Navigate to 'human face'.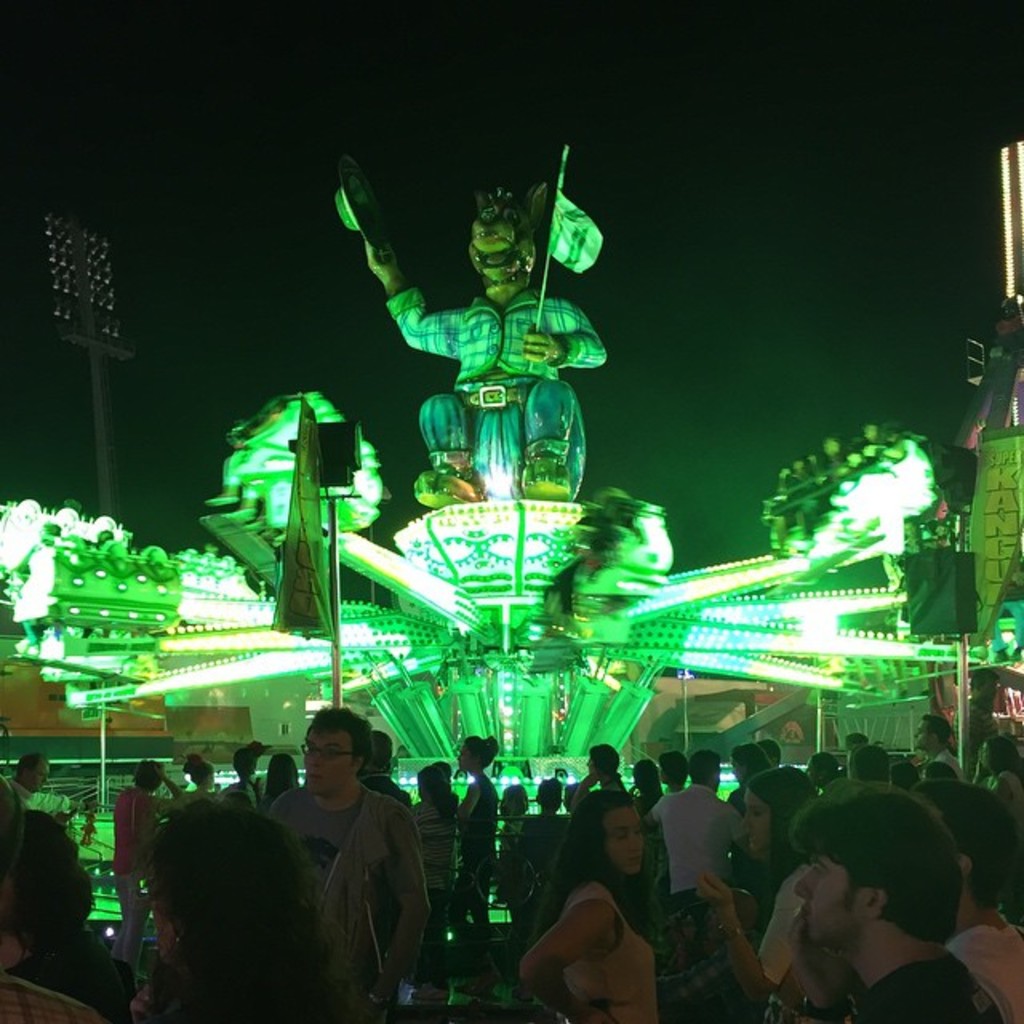
Navigation target: (x1=29, y1=765, x2=46, y2=794).
